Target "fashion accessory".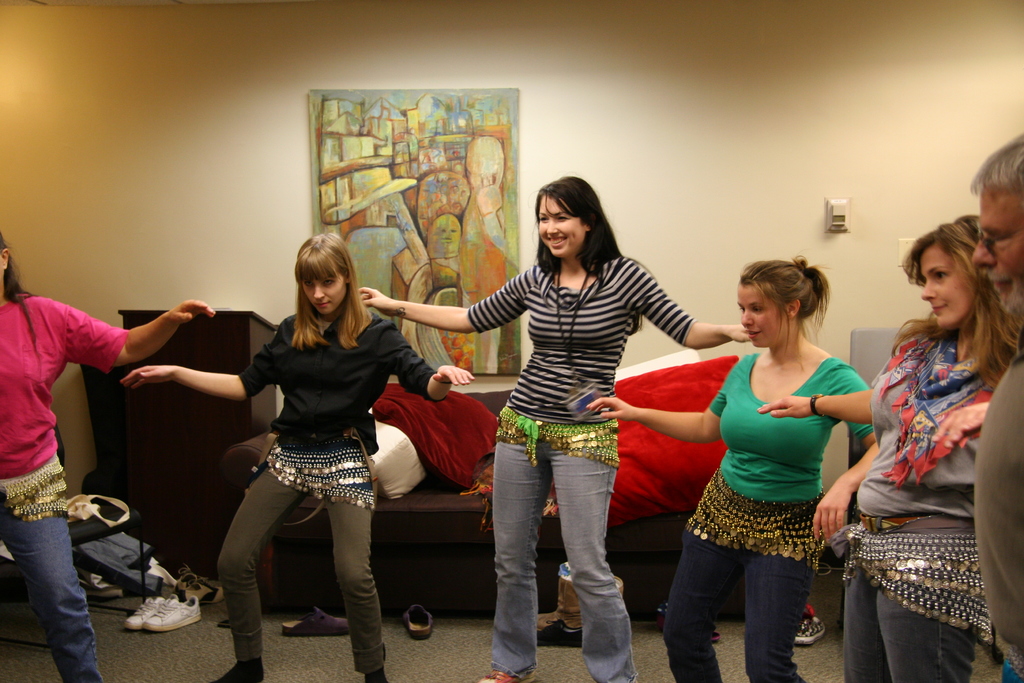
Target region: <region>794, 602, 827, 648</region>.
